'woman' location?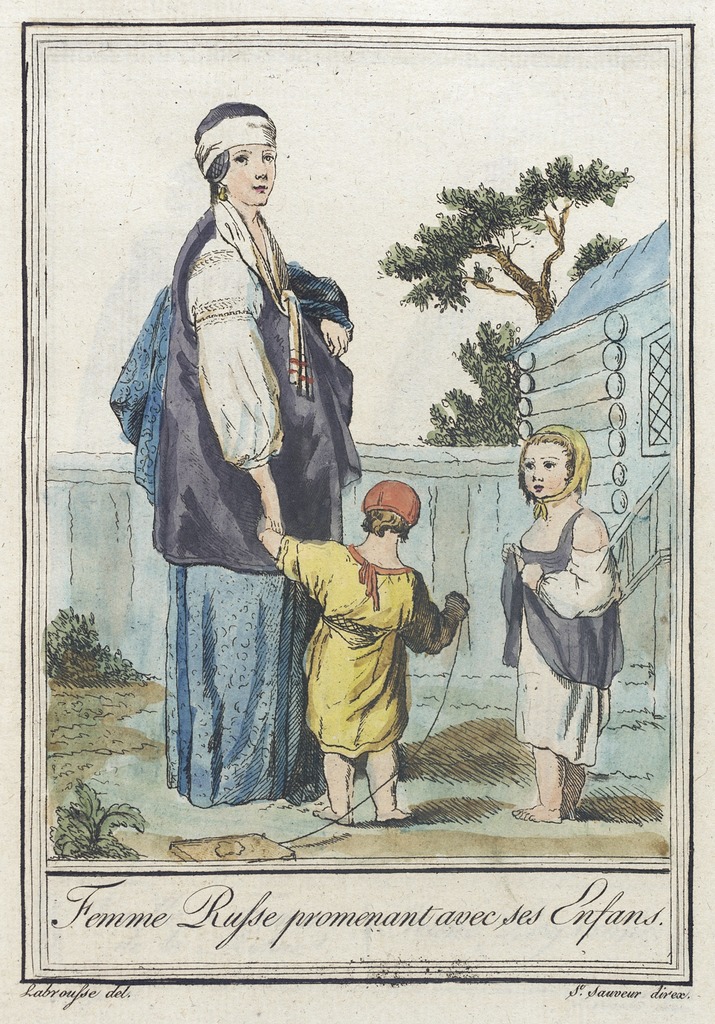
<box>129,97,362,703</box>
